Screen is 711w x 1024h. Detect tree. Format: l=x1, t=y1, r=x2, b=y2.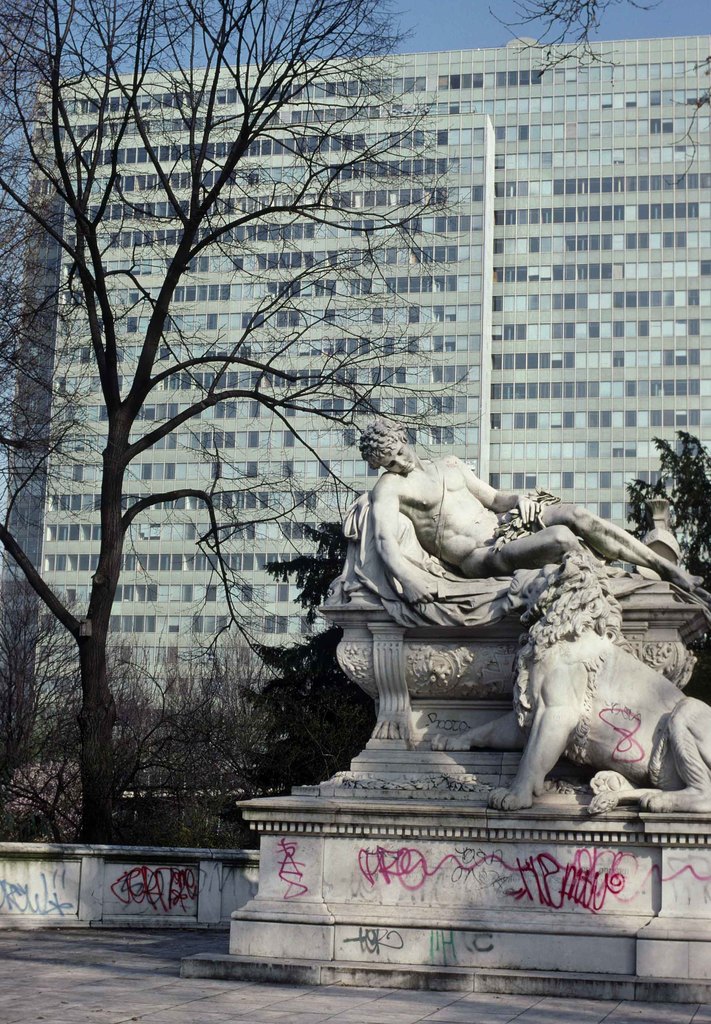
l=616, t=428, r=710, b=714.
